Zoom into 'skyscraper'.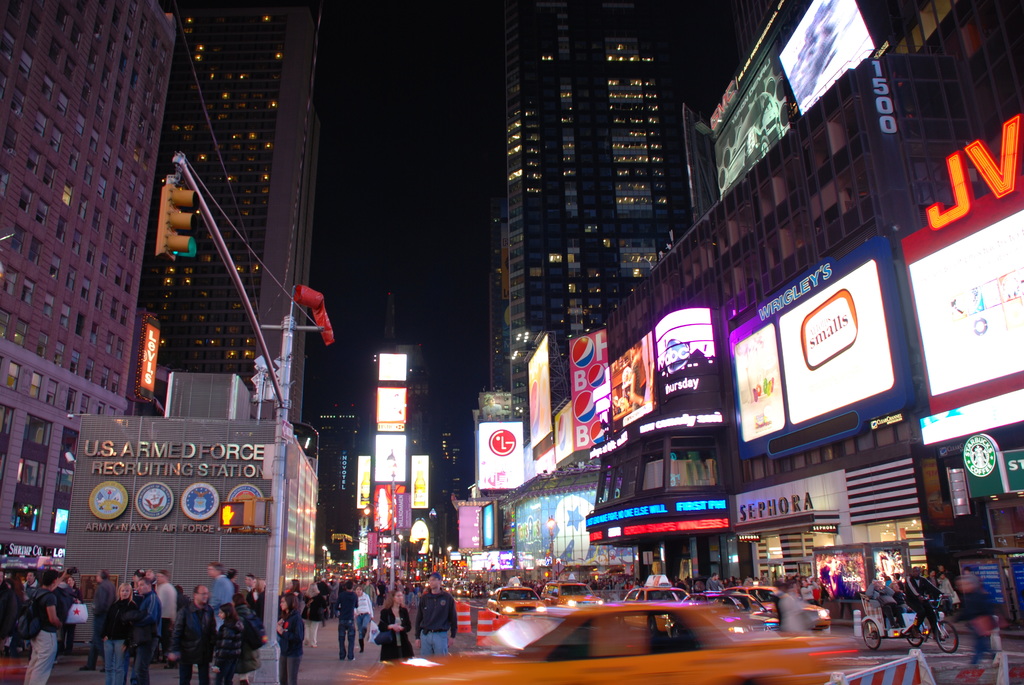
Zoom target: BBox(492, 0, 692, 413).
